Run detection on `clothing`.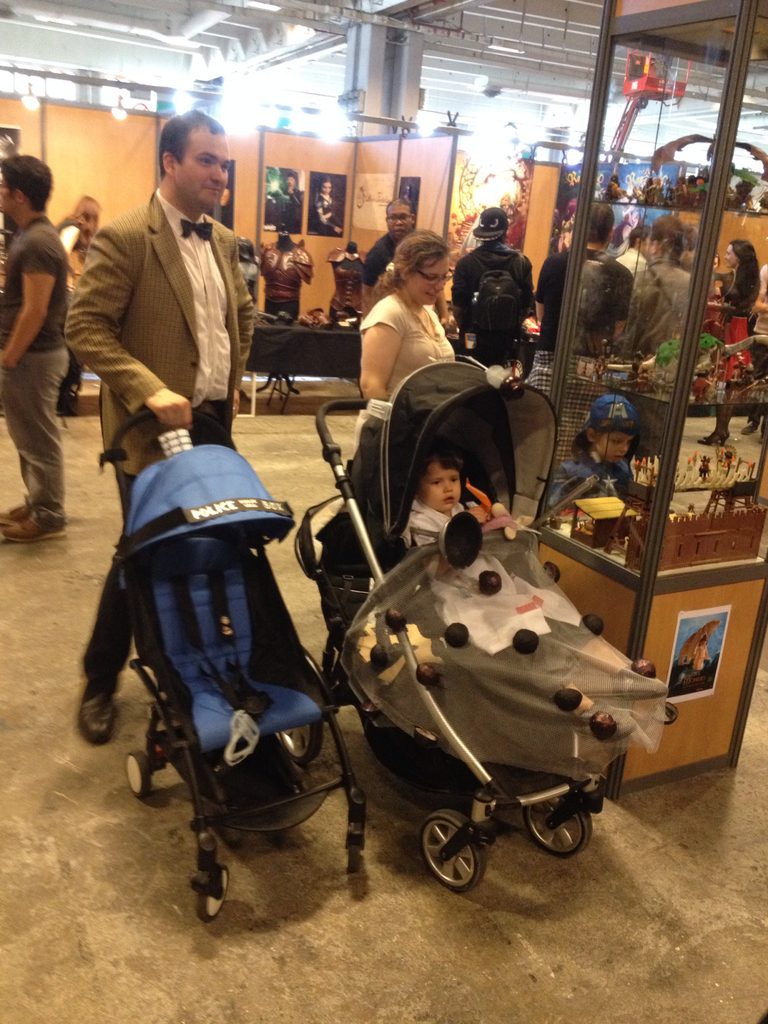
Result: BBox(363, 223, 400, 290).
